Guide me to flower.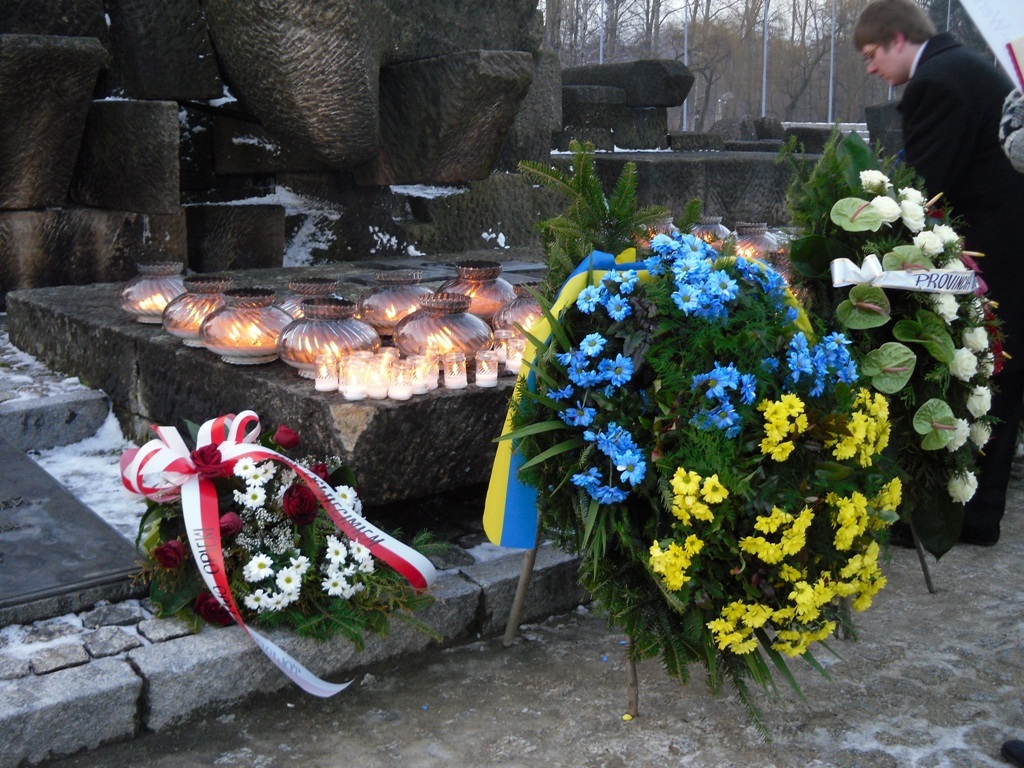
Guidance: bbox(769, 564, 835, 658).
